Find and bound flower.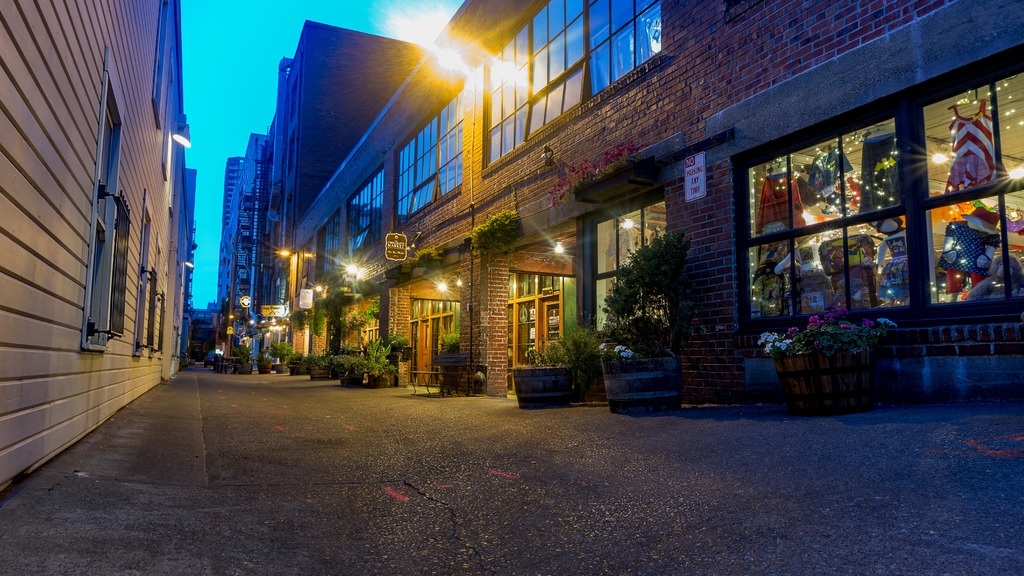
Bound: BBox(599, 343, 607, 349).
